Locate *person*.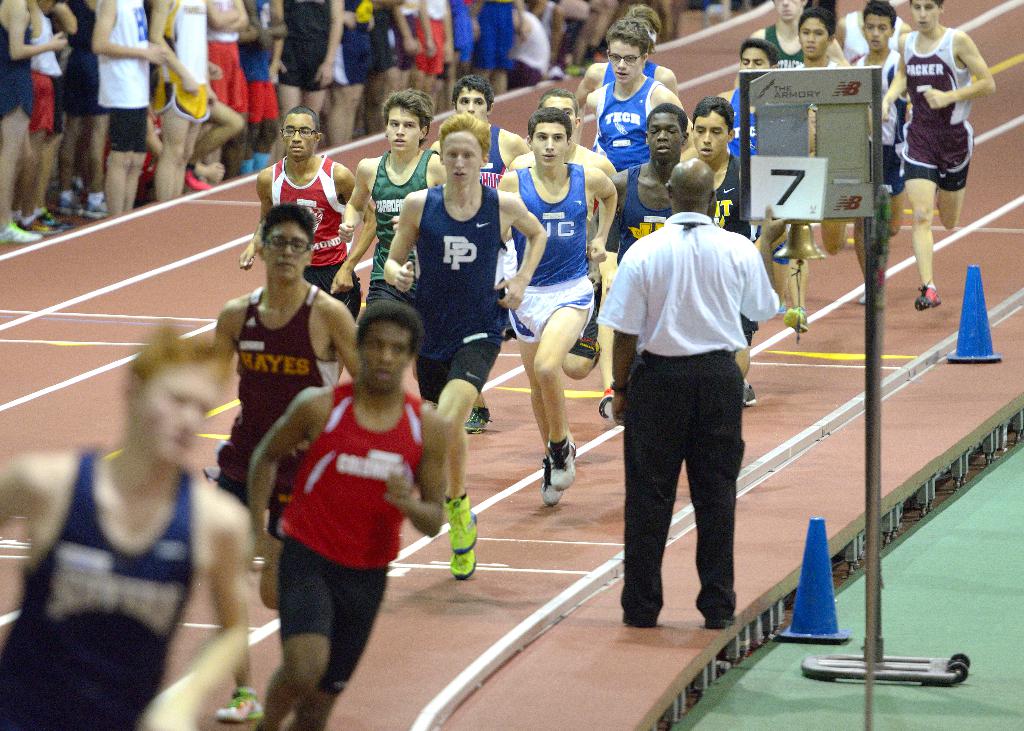
Bounding box: locate(388, 113, 541, 580).
